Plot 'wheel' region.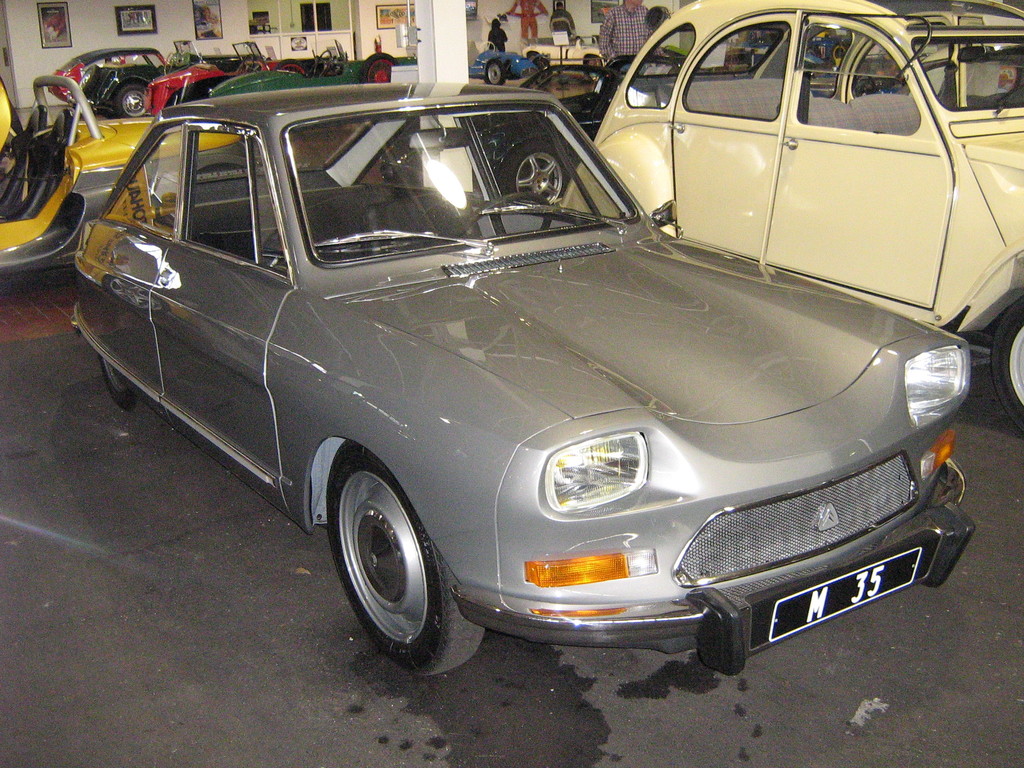
Plotted at bbox=[298, 435, 474, 675].
